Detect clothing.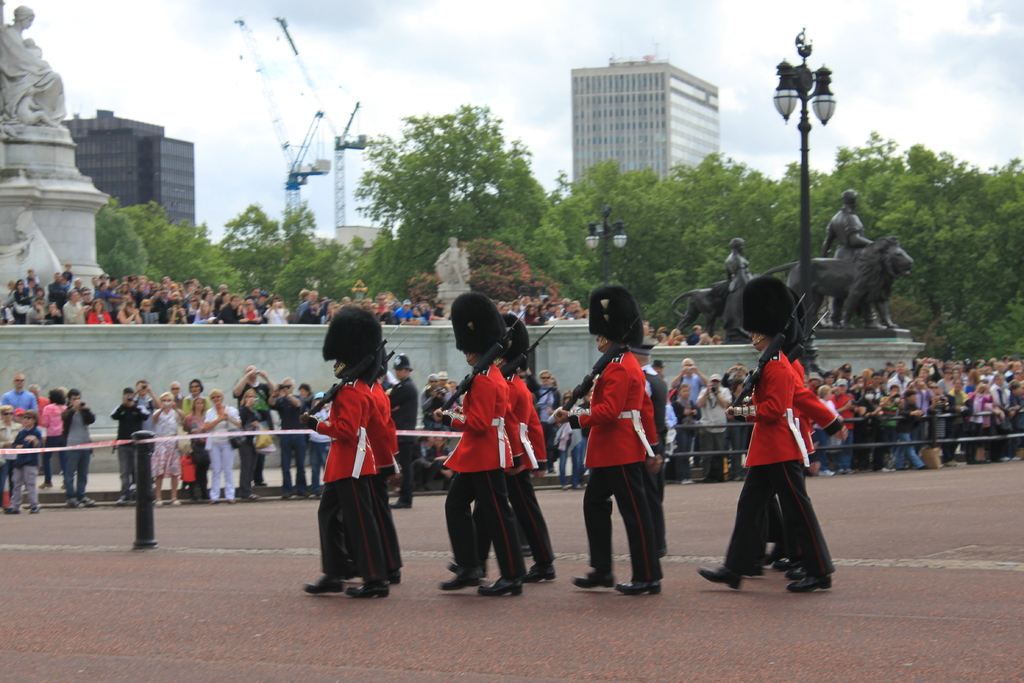
Detected at region(385, 376, 417, 506).
